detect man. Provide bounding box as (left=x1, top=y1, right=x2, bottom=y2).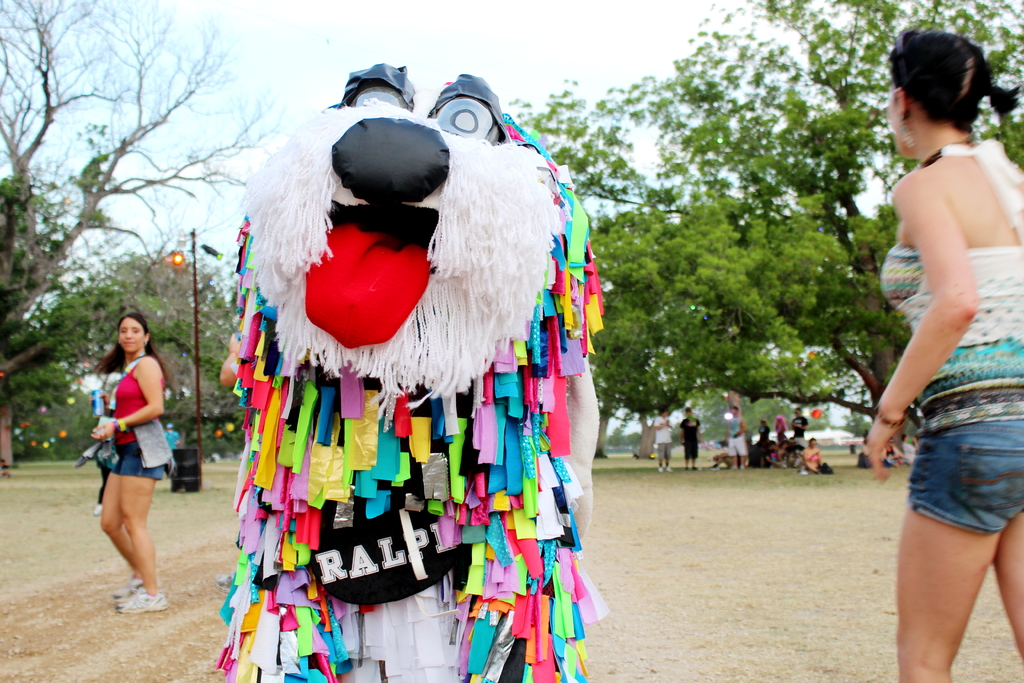
(left=655, top=409, right=674, bottom=475).
